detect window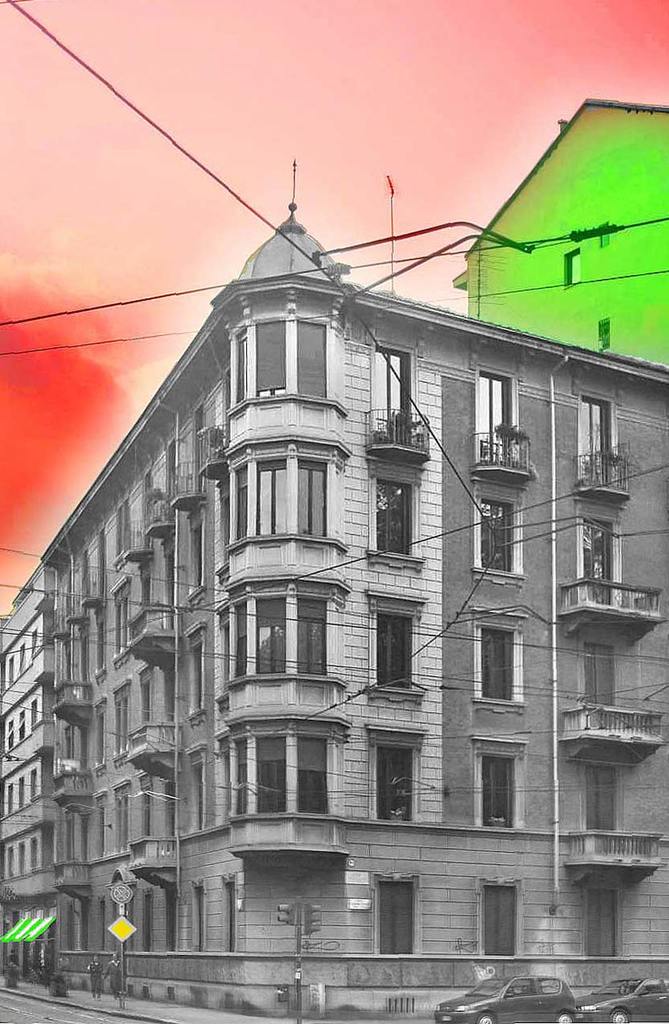
x1=133, y1=765, x2=158, y2=839
